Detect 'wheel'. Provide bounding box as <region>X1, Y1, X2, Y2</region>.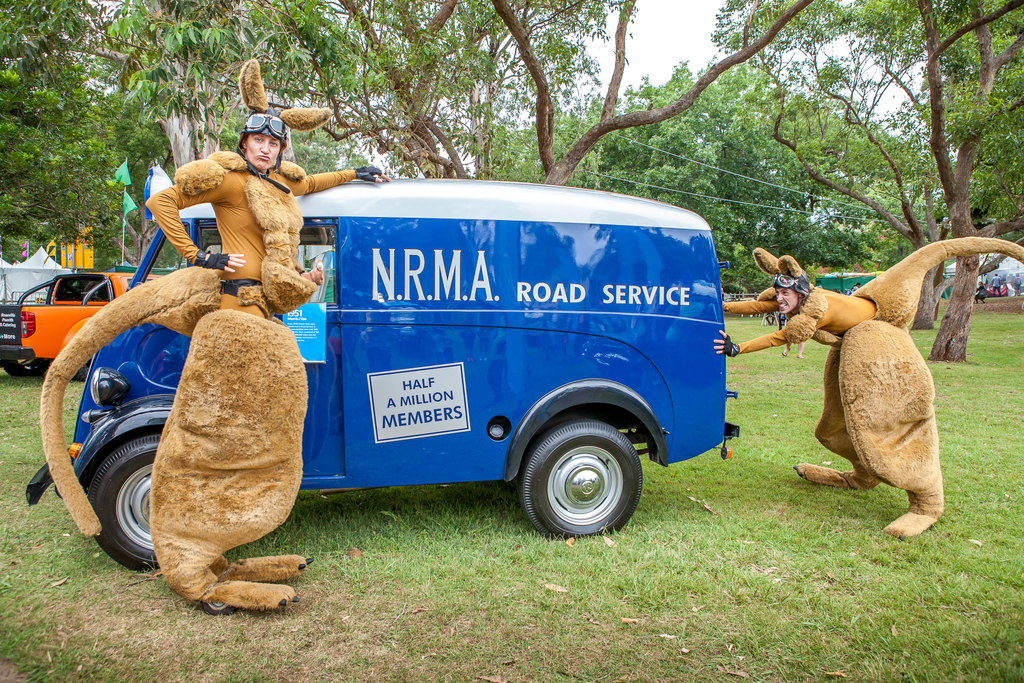
<region>74, 359, 92, 381</region>.
